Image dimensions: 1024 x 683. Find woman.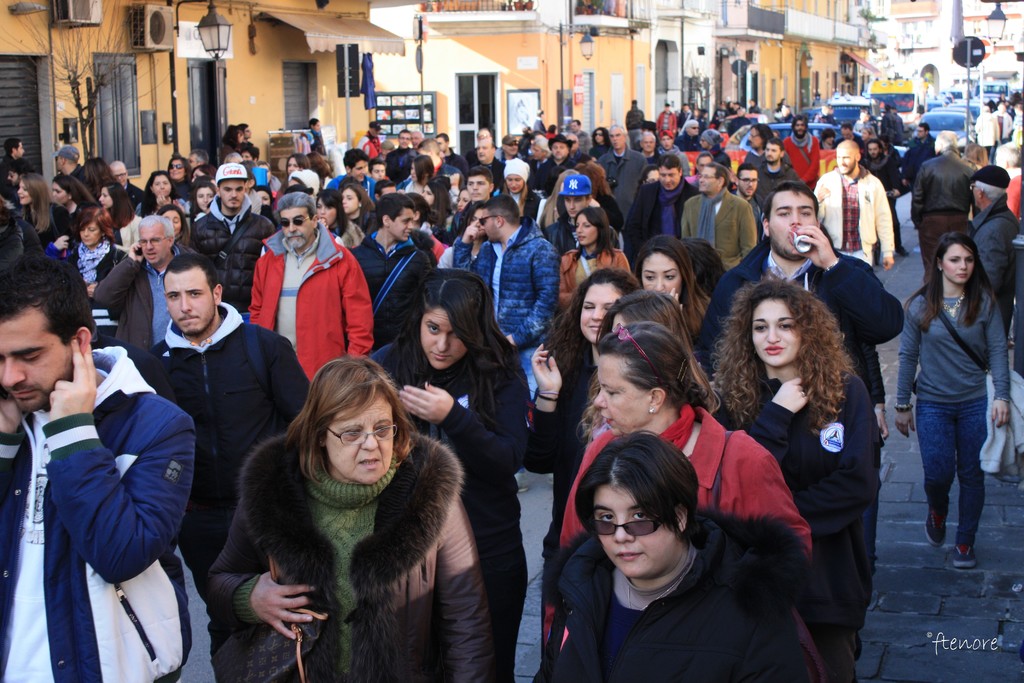
bbox=[521, 263, 641, 543].
